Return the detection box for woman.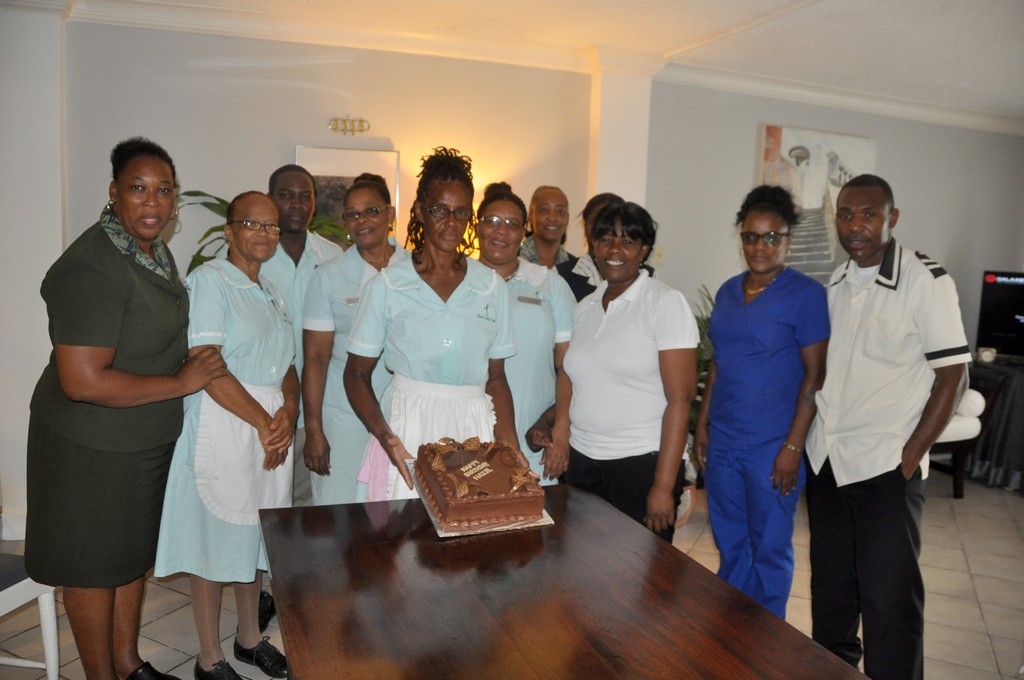
left=342, top=140, right=527, bottom=506.
